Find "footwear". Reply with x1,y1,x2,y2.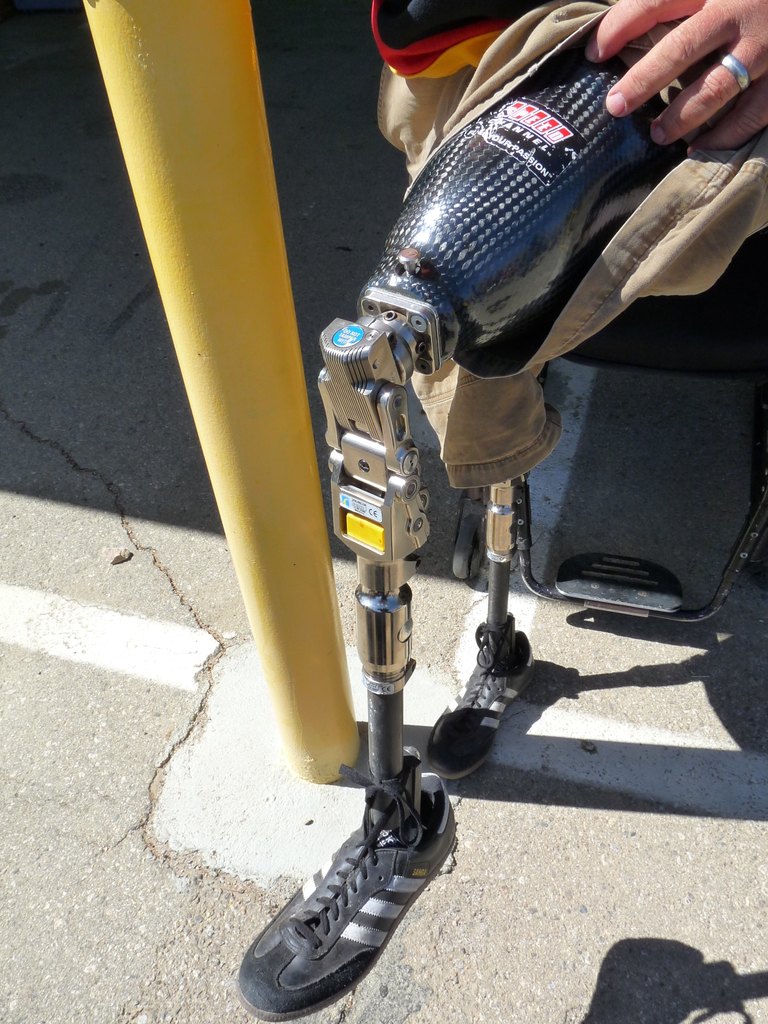
425,624,541,785.
